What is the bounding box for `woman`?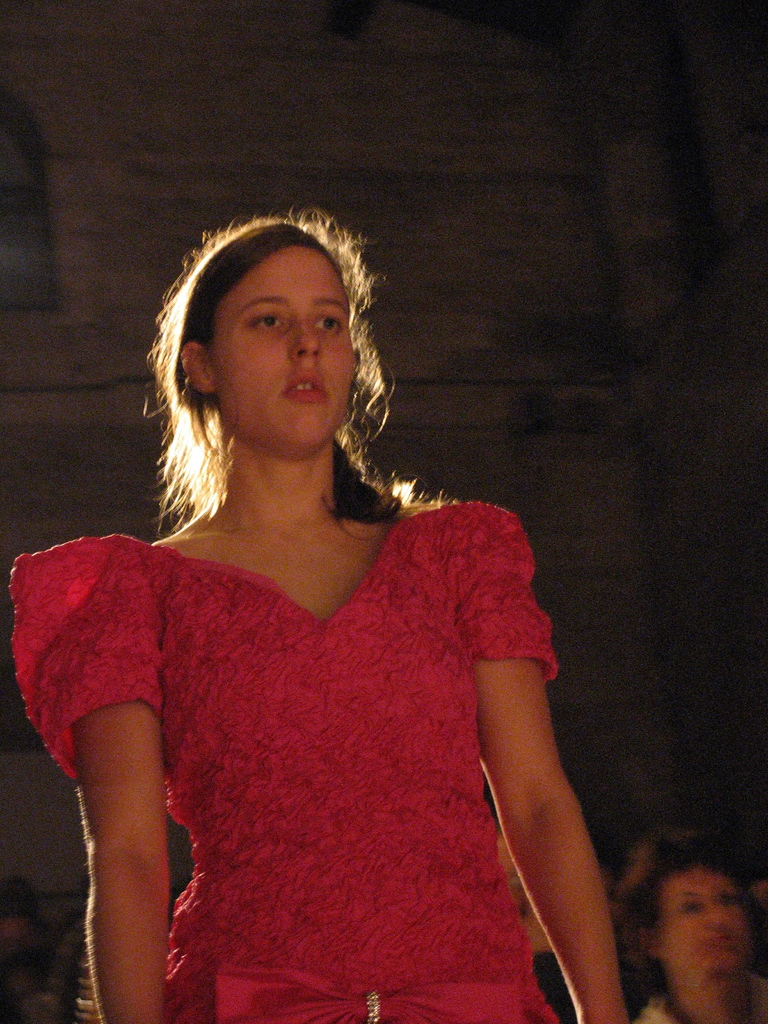
615,820,767,1023.
